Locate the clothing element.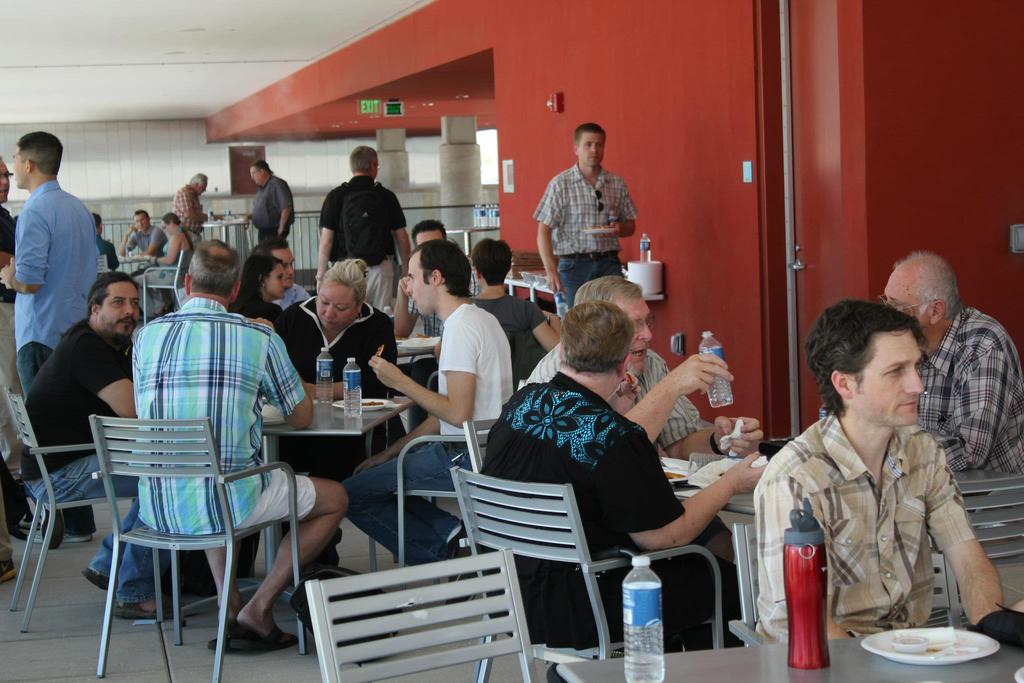
Element bbox: rect(914, 305, 1023, 475).
